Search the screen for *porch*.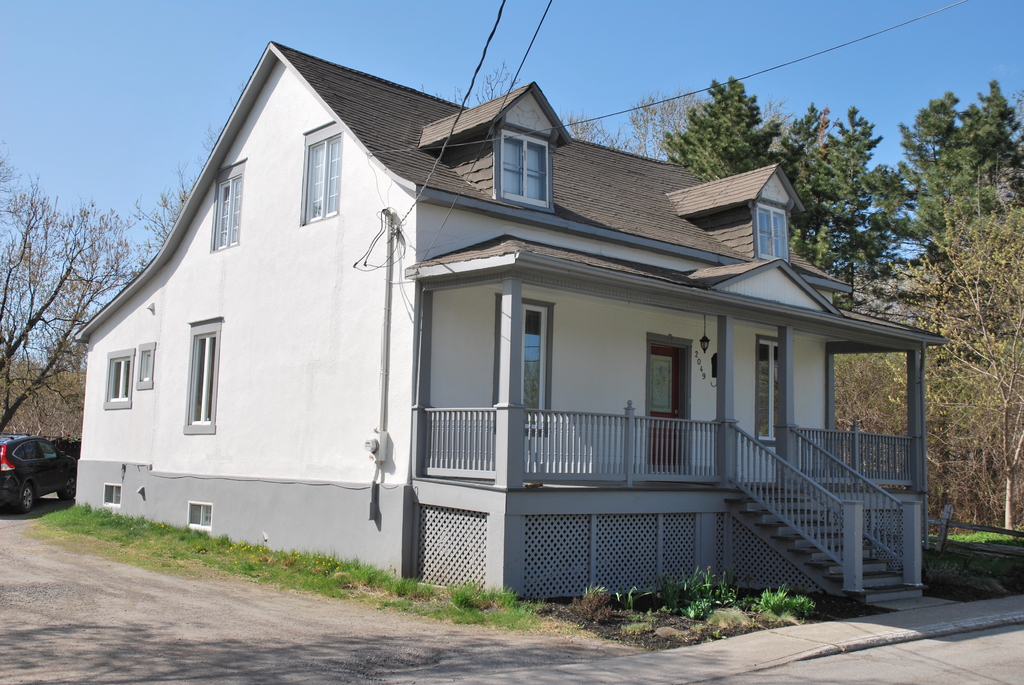
Found at {"left": 417, "top": 397, "right": 918, "bottom": 484}.
